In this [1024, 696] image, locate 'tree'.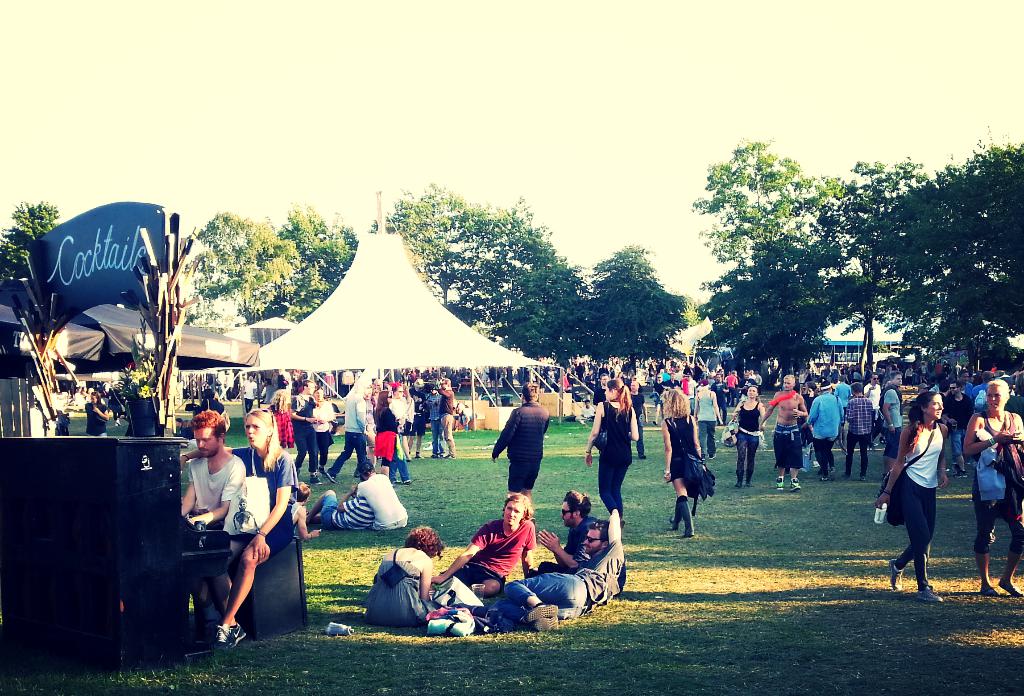
Bounding box: 181, 213, 298, 335.
